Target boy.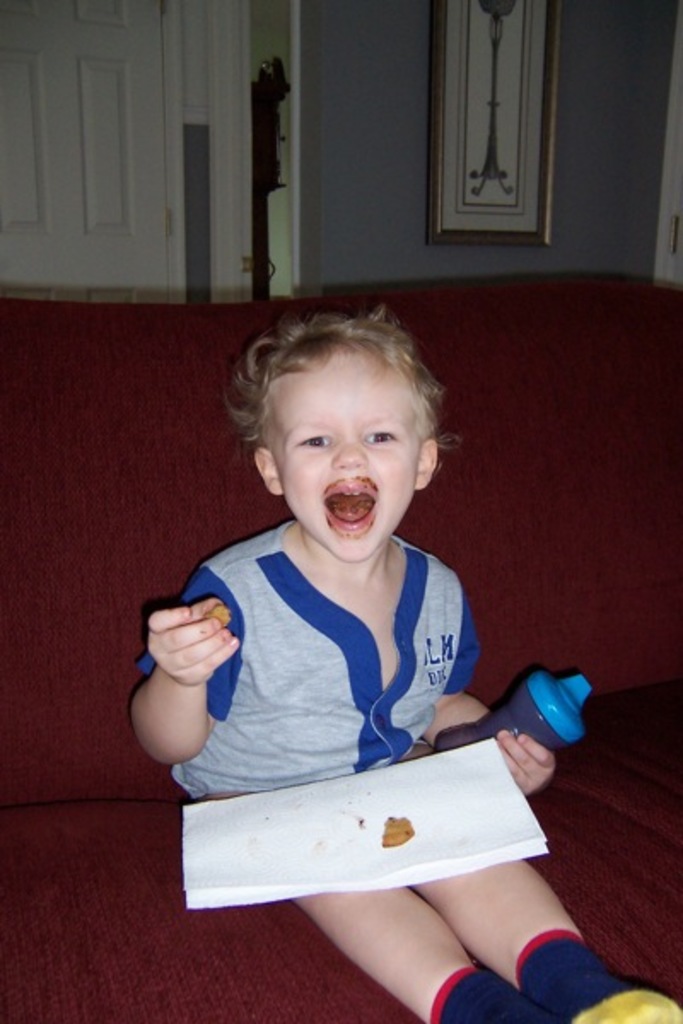
Target region: 130/312/681/1022.
